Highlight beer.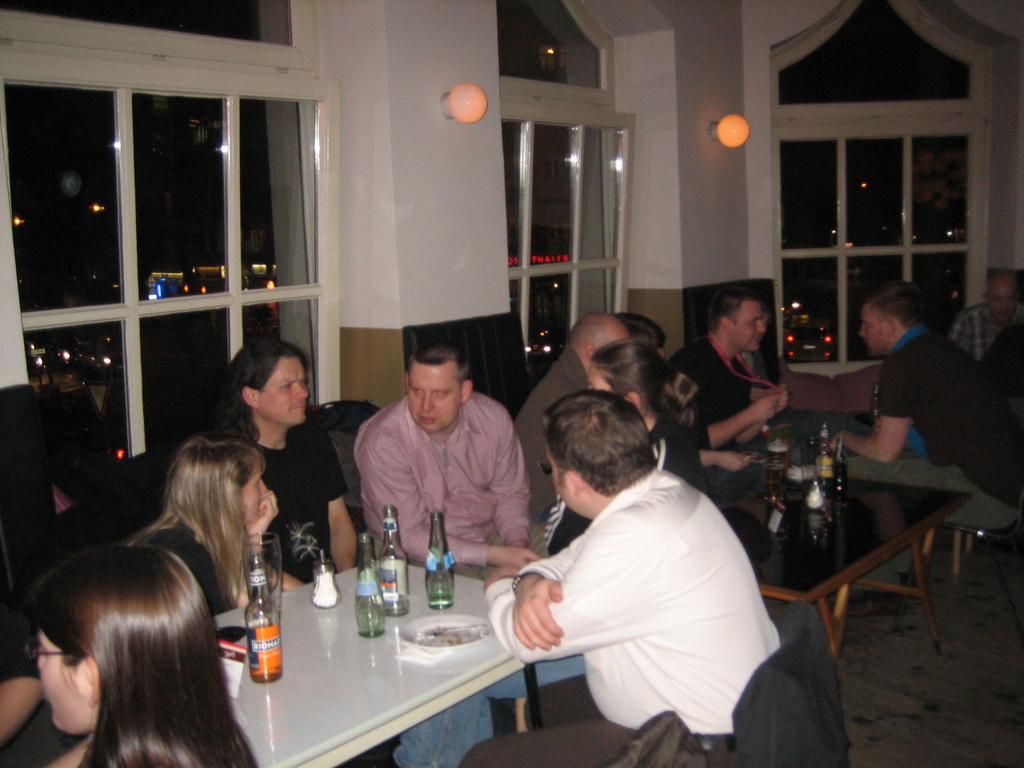
Highlighted region: Rect(764, 446, 792, 506).
